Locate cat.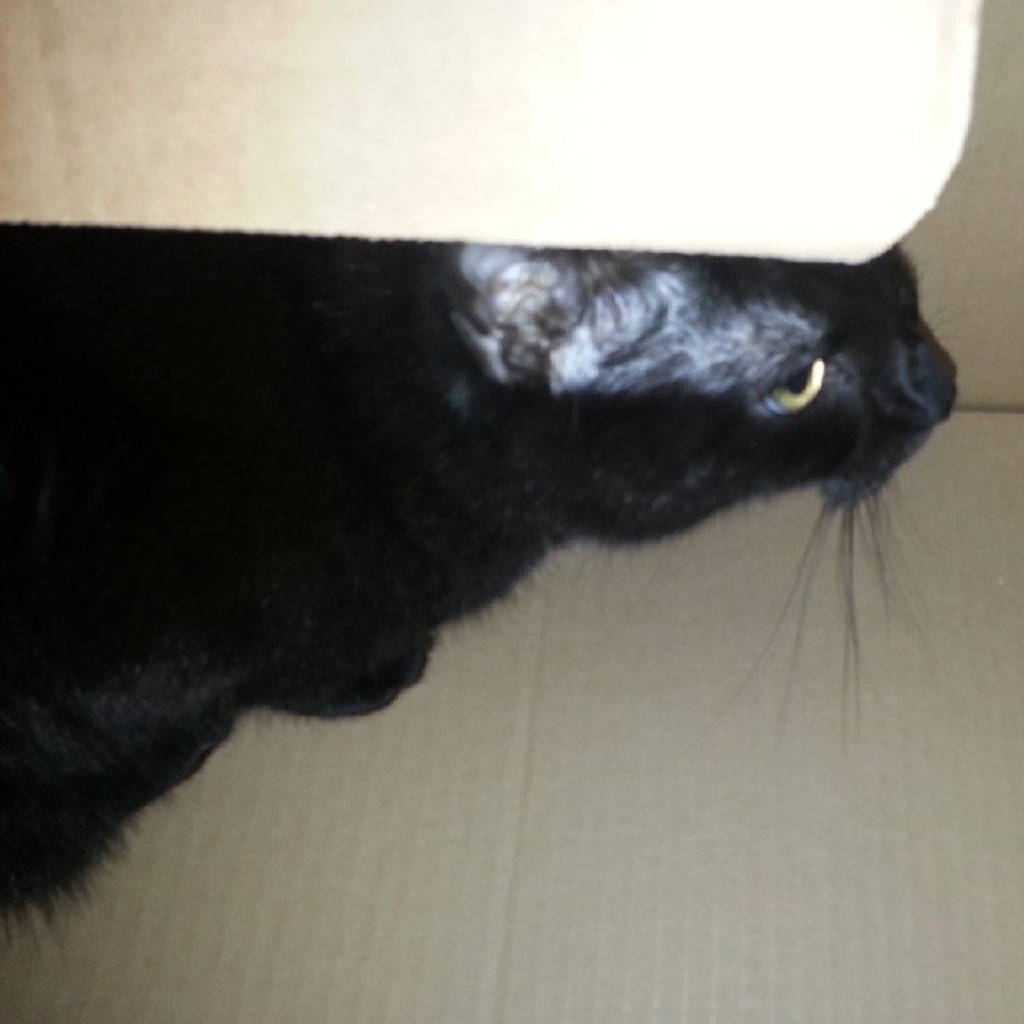
Bounding box: <region>0, 216, 971, 946</region>.
